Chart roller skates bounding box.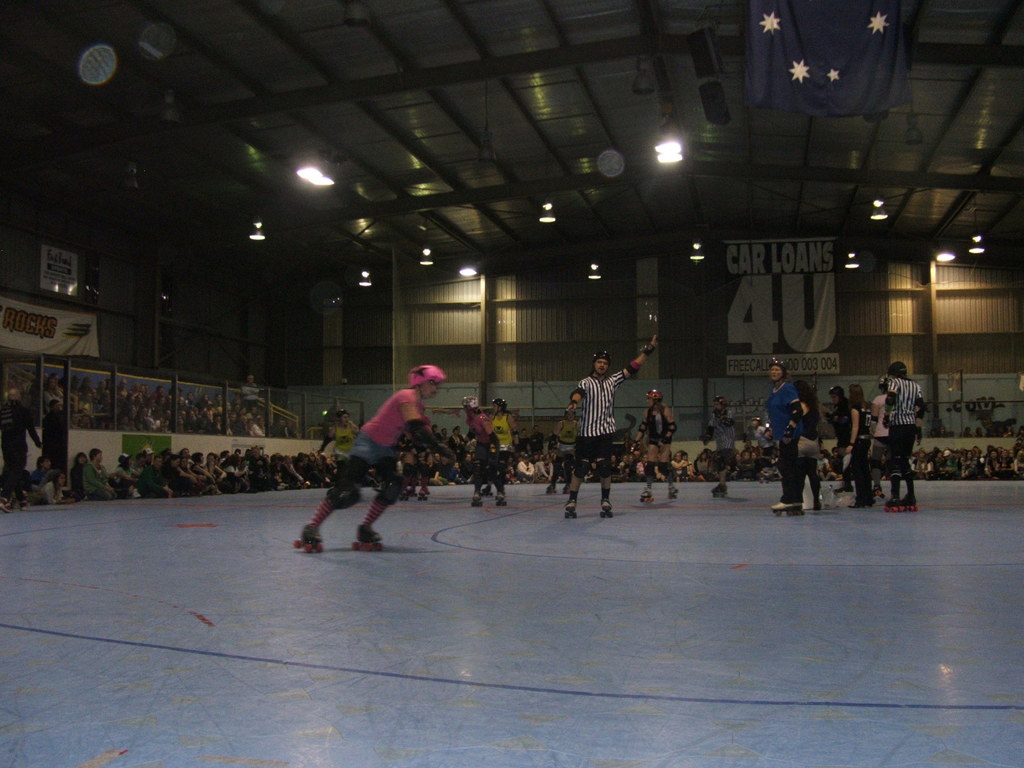
Charted: (902, 494, 922, 514).
